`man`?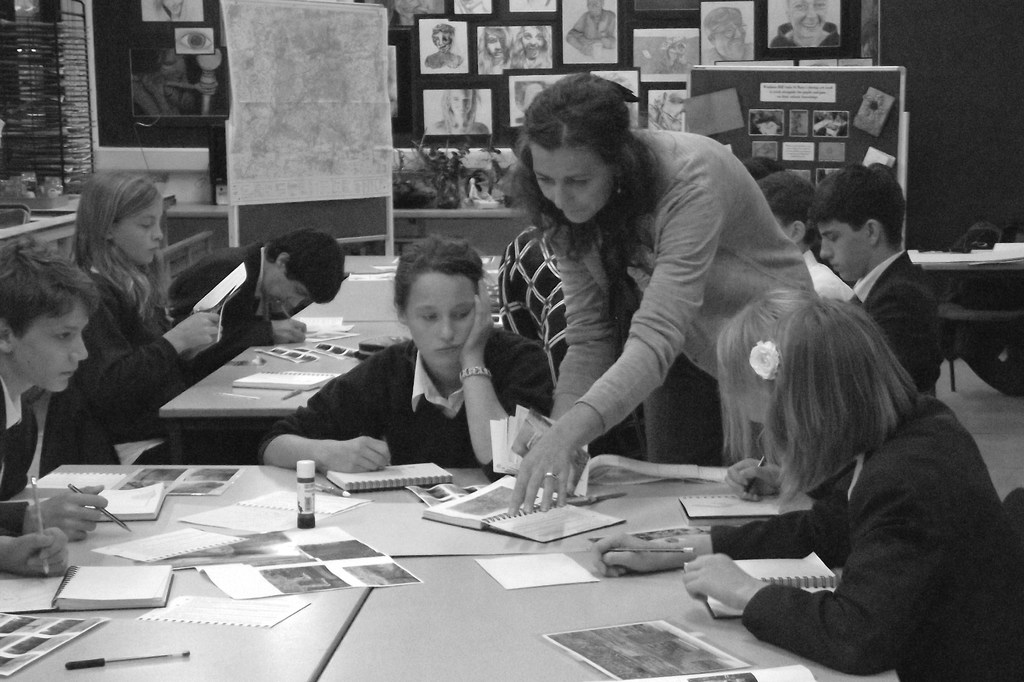
l=797, t=165, r=945, b=396
